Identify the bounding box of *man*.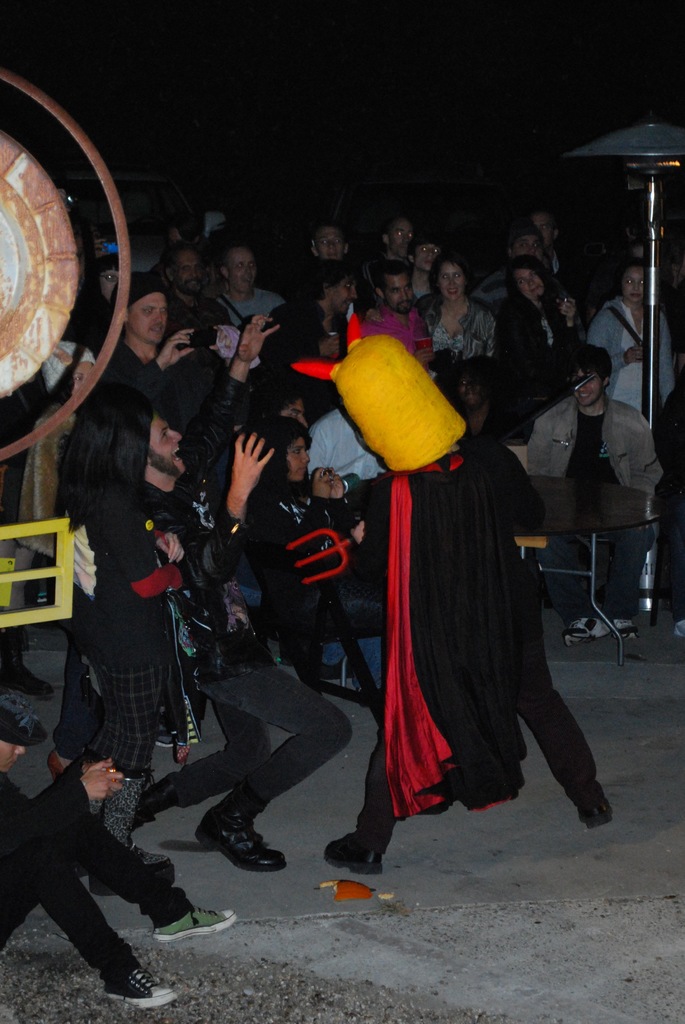
{"left": 147, "top": 236, "right": 222, "bottom": 428}.
